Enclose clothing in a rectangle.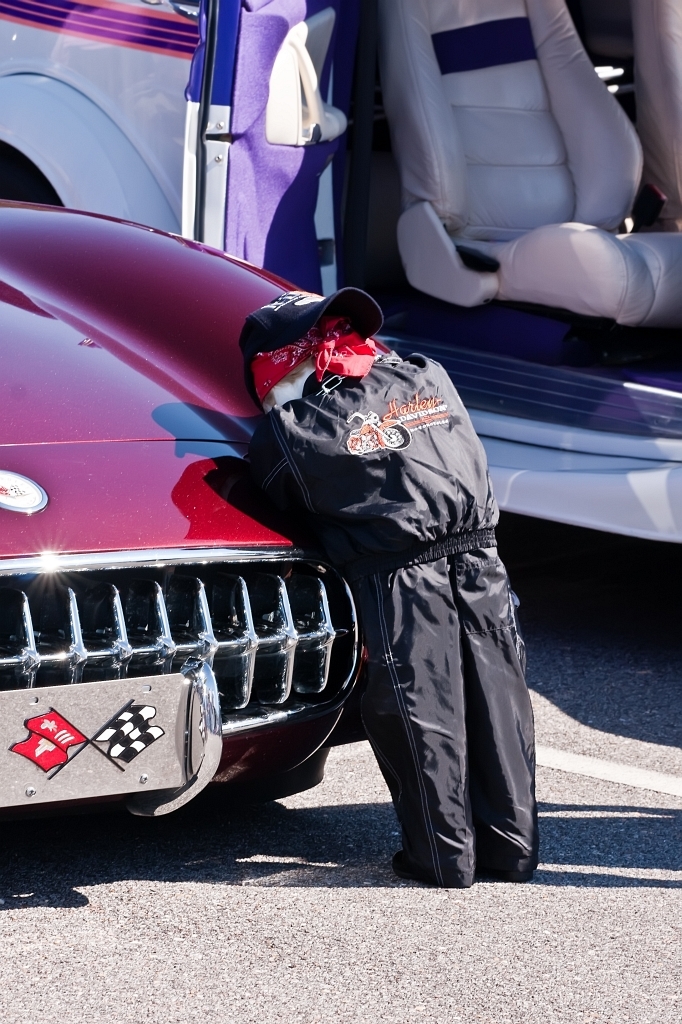
226/261/534/854.
